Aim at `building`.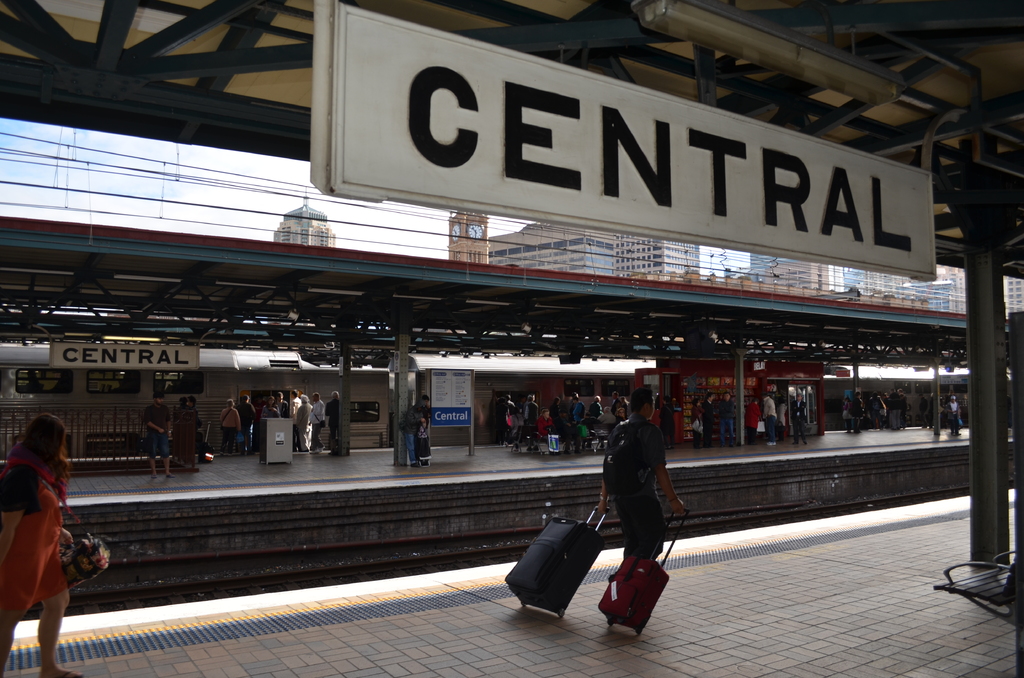
Aimed at {"left": 451, "top": 208, "right": 489, "bottom": 264}.
